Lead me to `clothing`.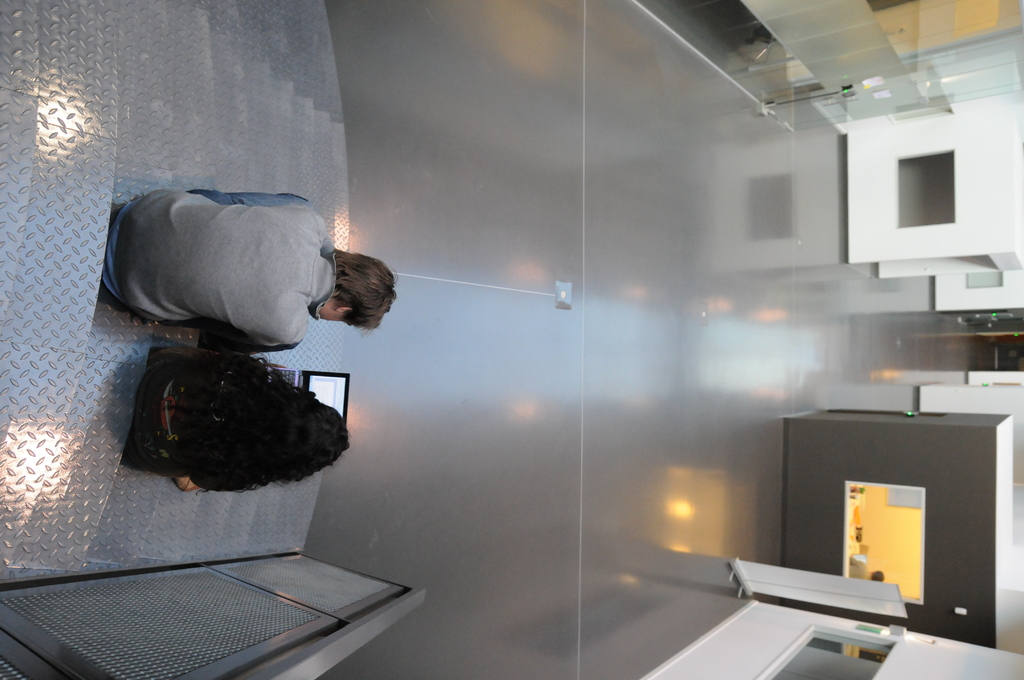
Lead to box=[102, 188, 327, 332].
